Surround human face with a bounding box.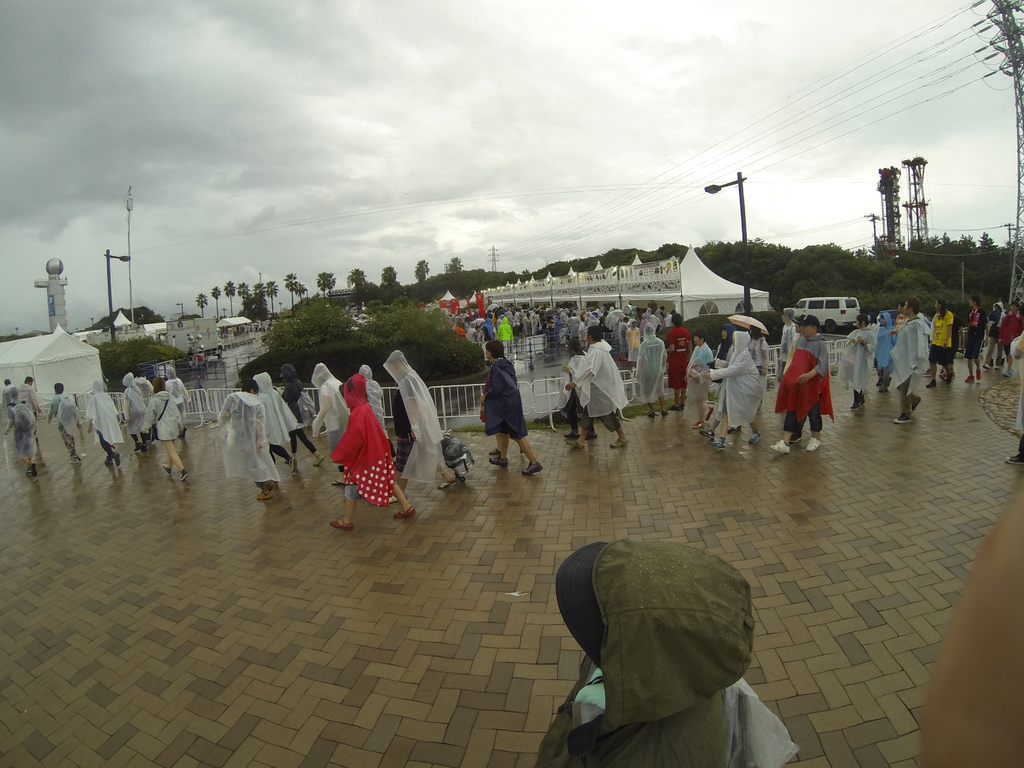
rect(798, 324, 815, 340).
